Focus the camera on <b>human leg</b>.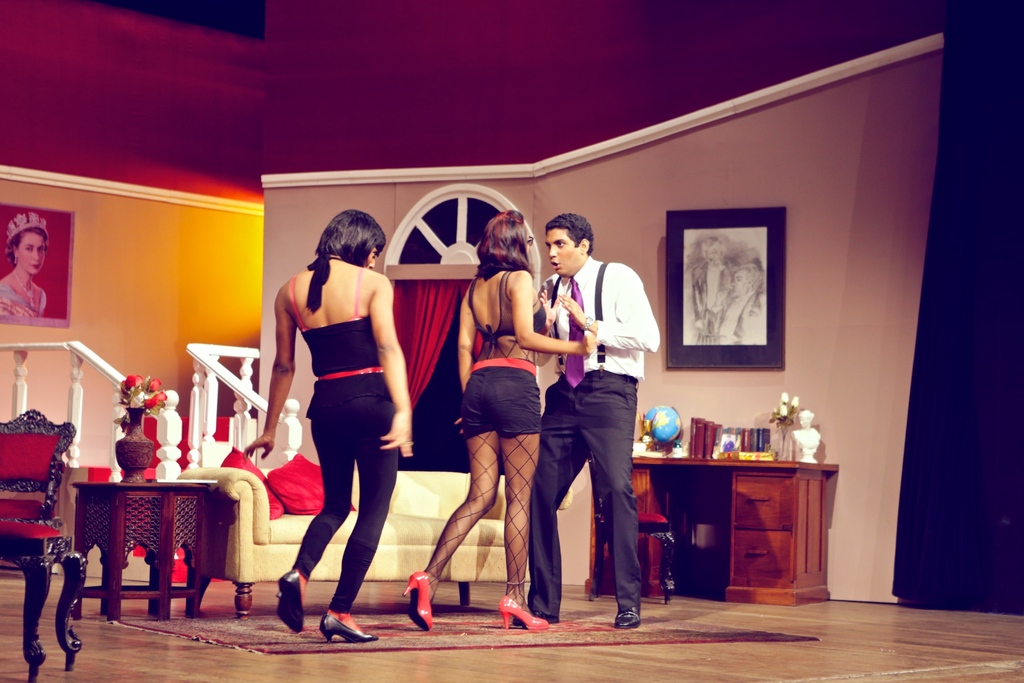
Focus region: select_region(317, 407, 403, 630).
